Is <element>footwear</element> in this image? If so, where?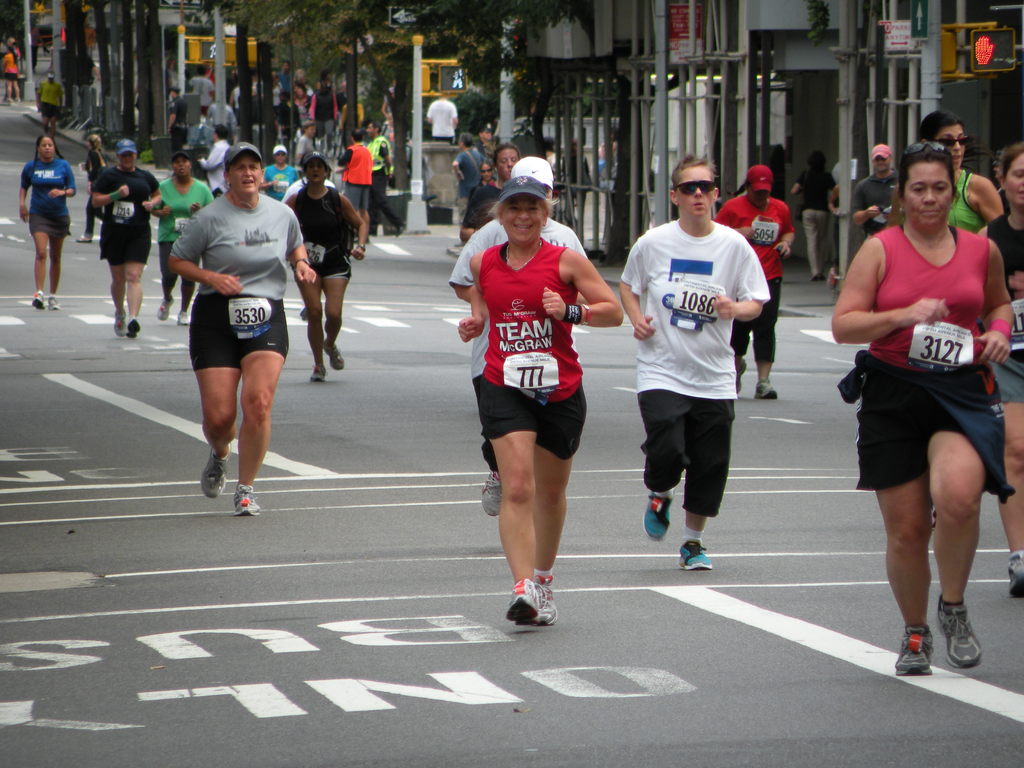
Yes, at locate(753, 374, 778, 399).
